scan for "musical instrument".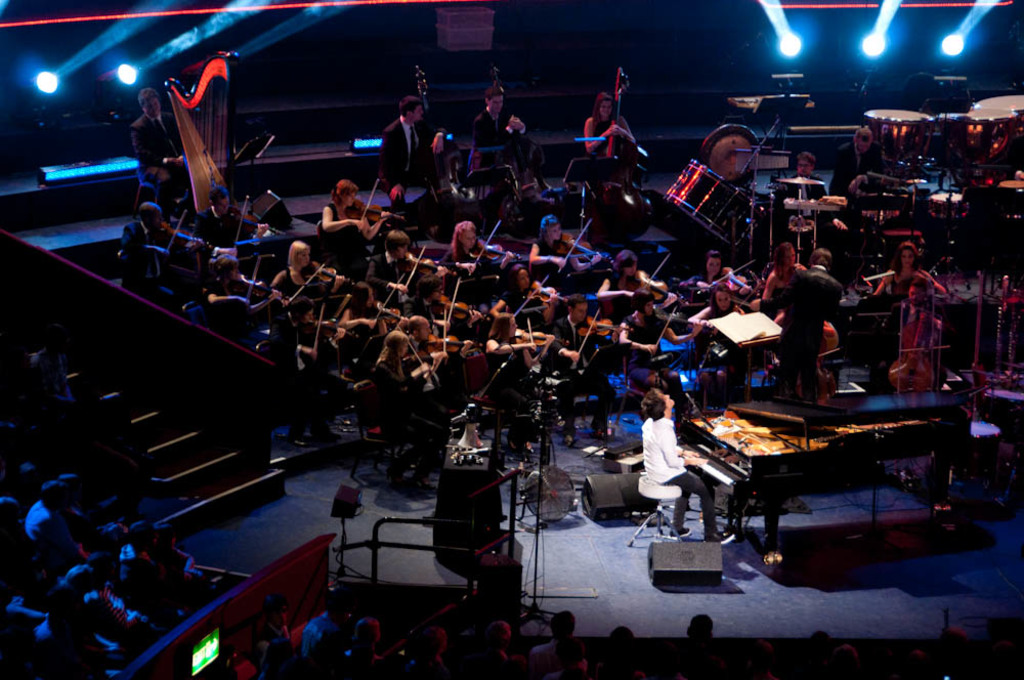
Scan result: pyautogui.locateOnScreen(687, 158, 727, 248).
